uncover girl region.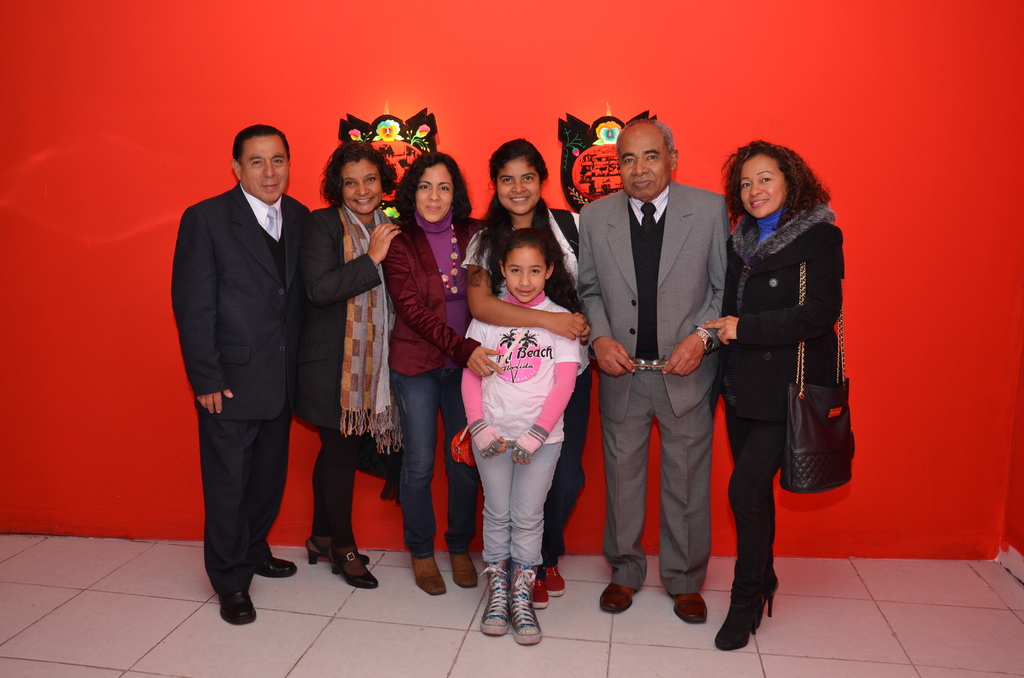
Uncovered: x1=397, y1=151, x2=467, y2=582.
